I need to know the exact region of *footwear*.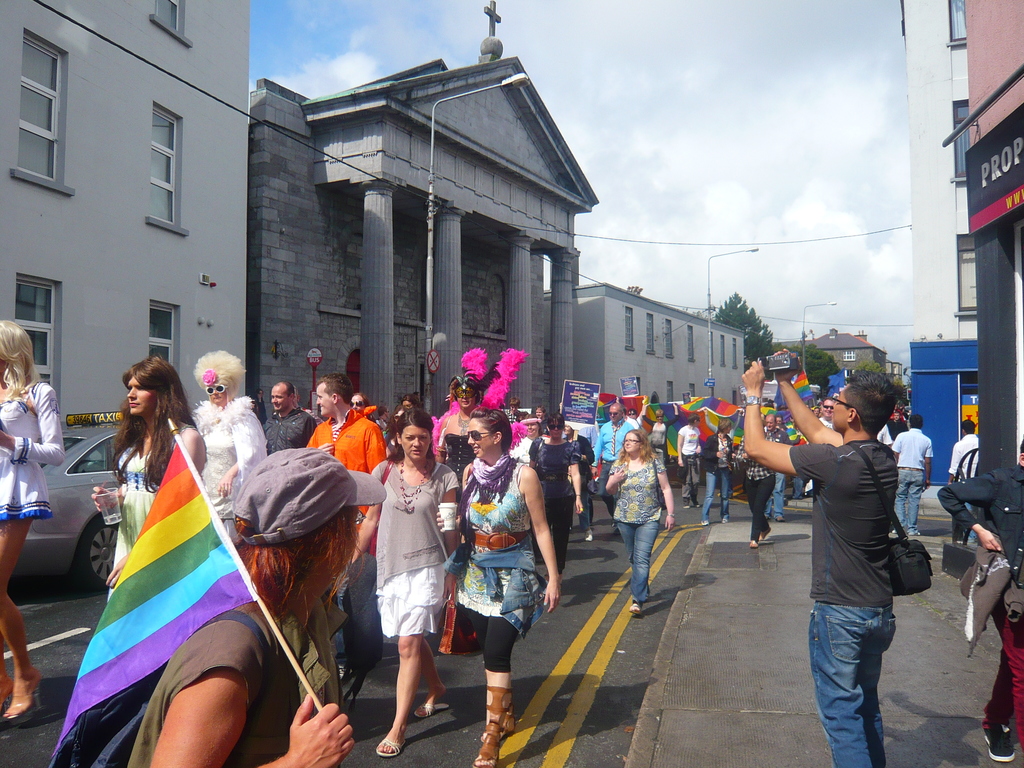
Region: bbox=(372, 737, 411, 761).
